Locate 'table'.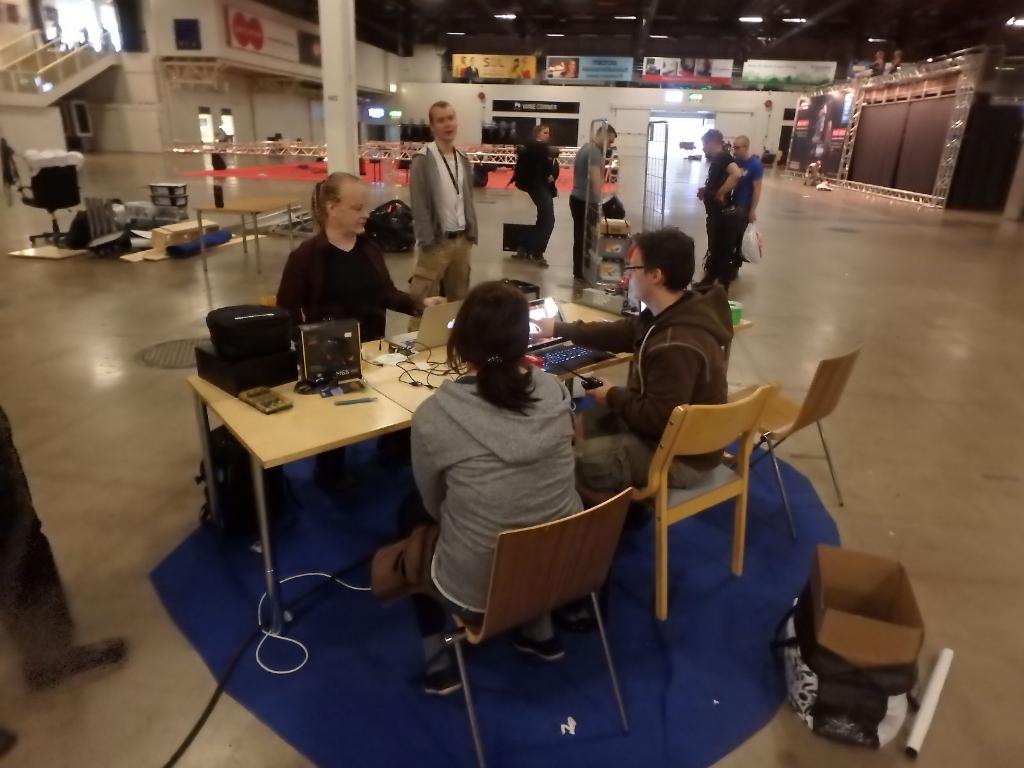
Bounding box: 182, 348, 447, 632.
